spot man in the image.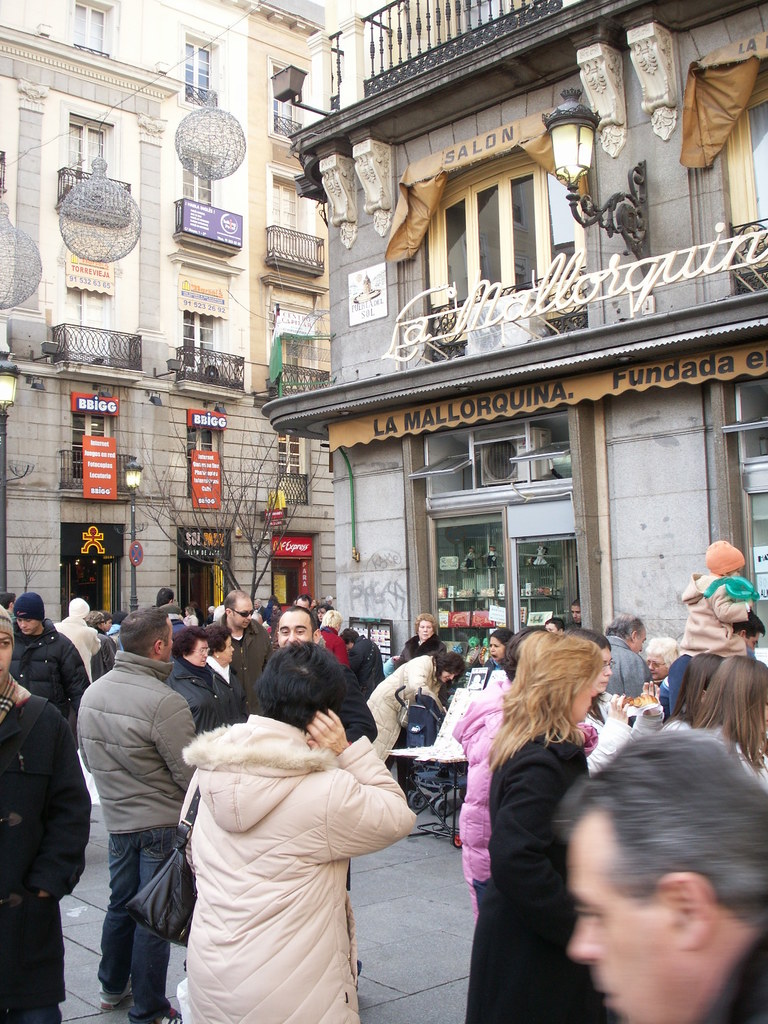
man found at select_region(730, 610, 765, 662).
